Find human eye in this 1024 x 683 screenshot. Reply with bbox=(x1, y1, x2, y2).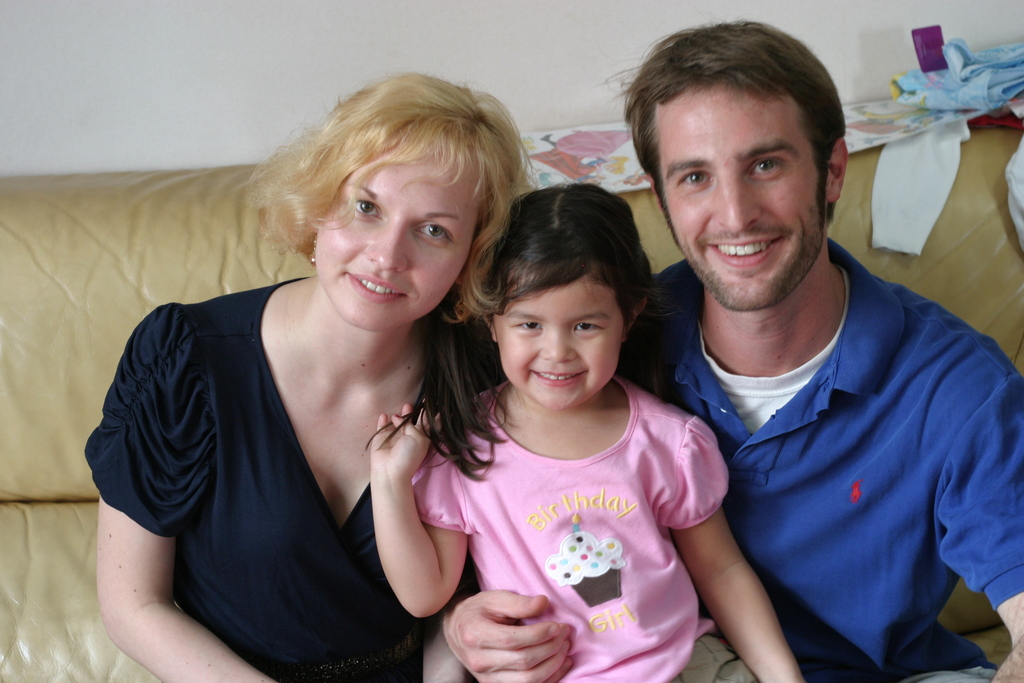
bbox=(503, 318, 542, 338).
